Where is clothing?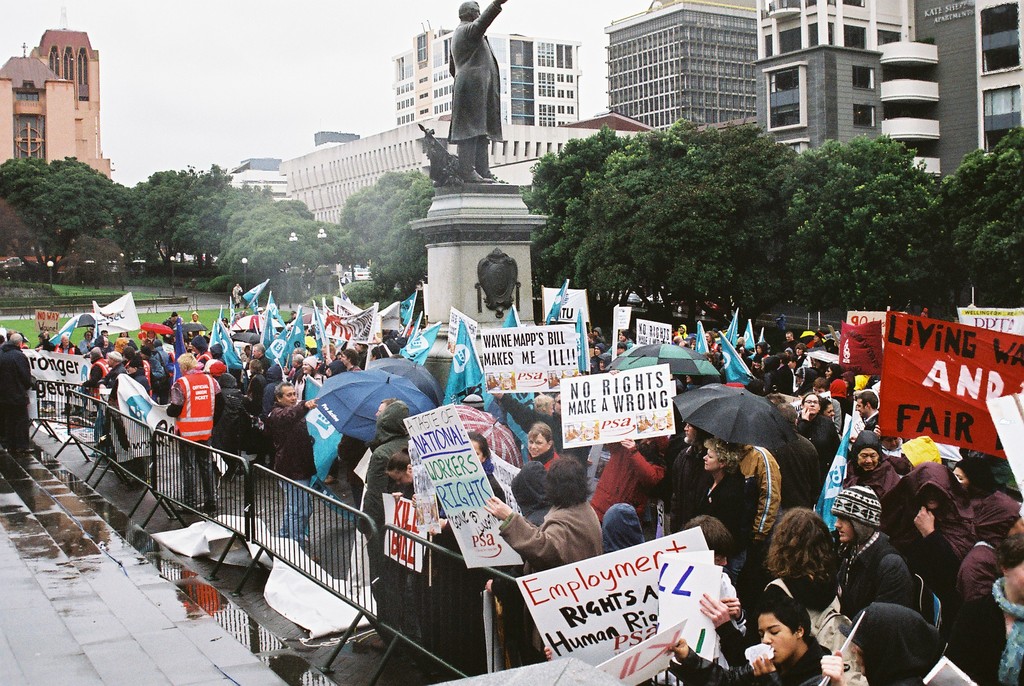
x1=613 y1=330 x2=643 y2=361.
